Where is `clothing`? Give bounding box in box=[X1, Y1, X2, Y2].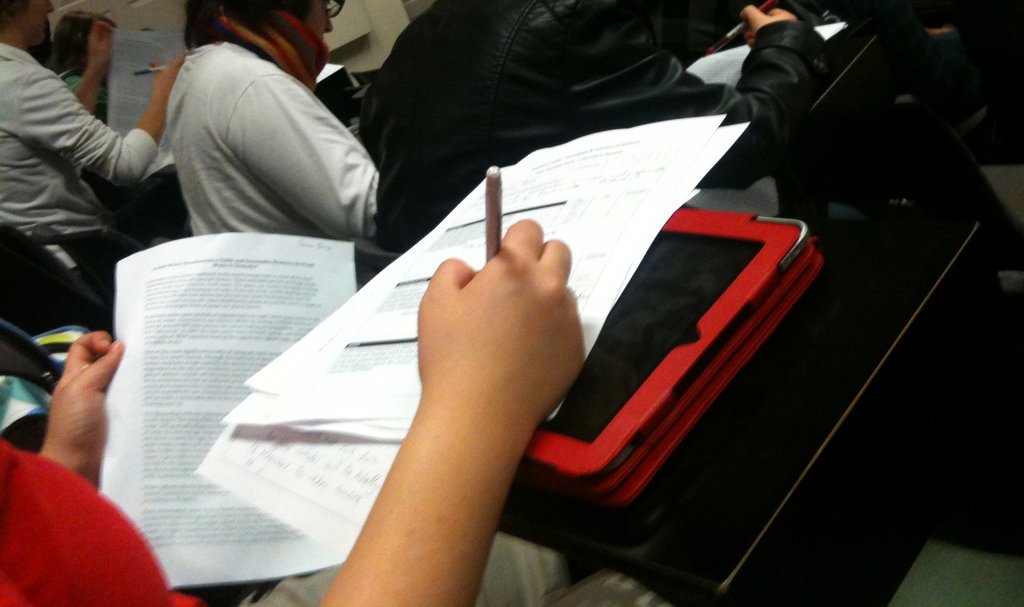
box=[0, 40, 187, 246].
